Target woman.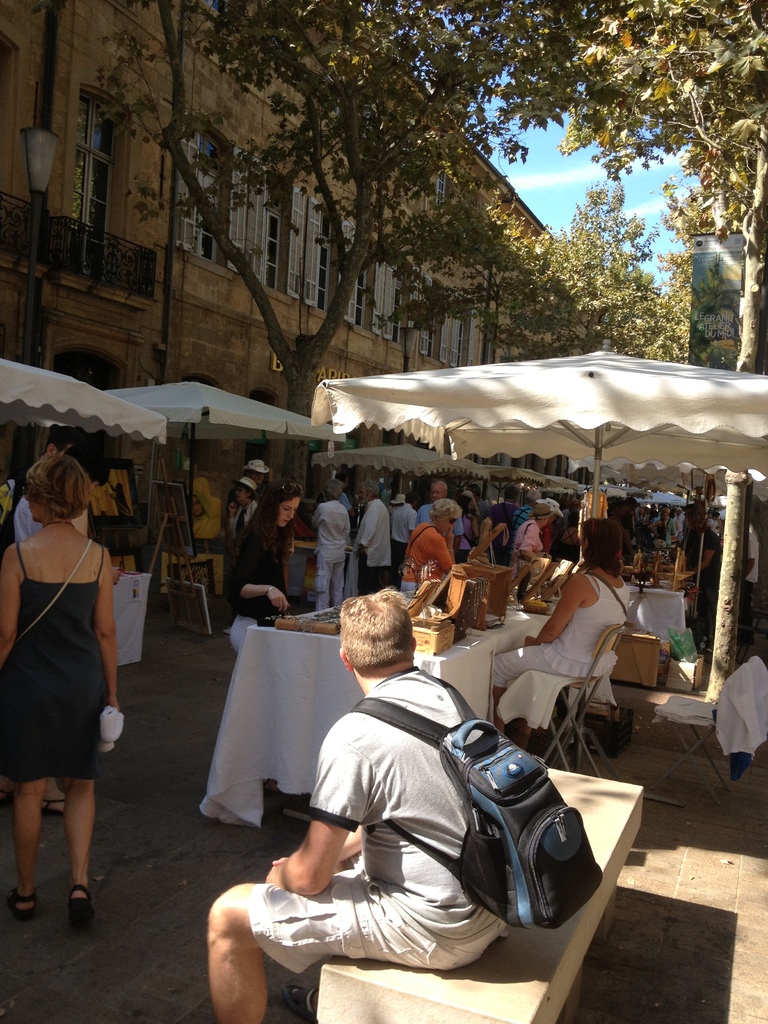
Target region: (513,493,570,565).
